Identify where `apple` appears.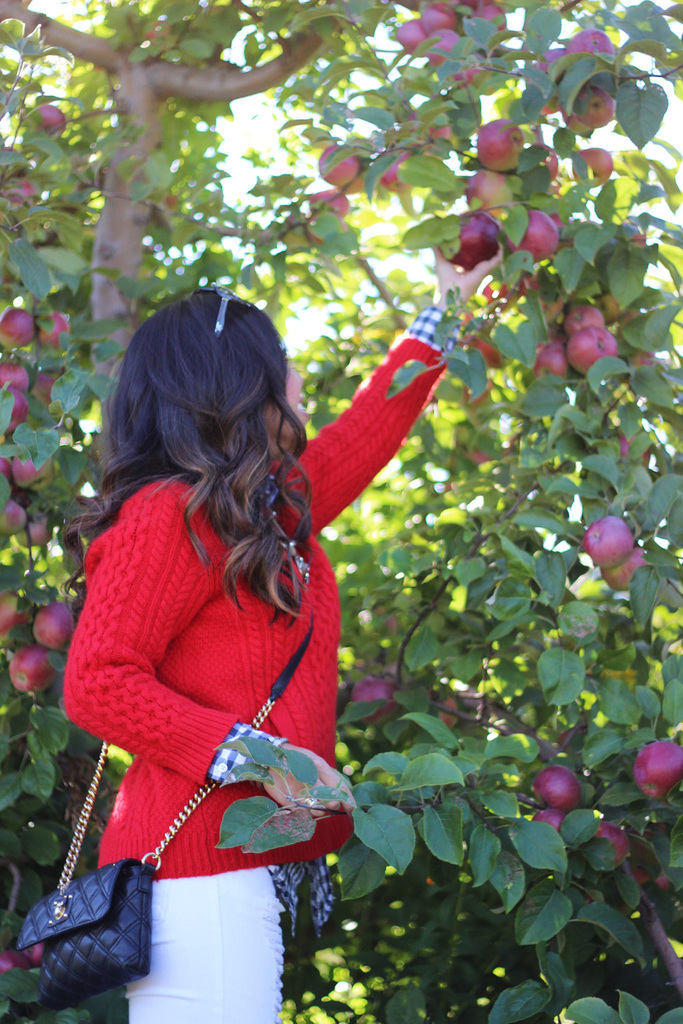
Appears at left=590, top=822, right=635, bottom=862.
